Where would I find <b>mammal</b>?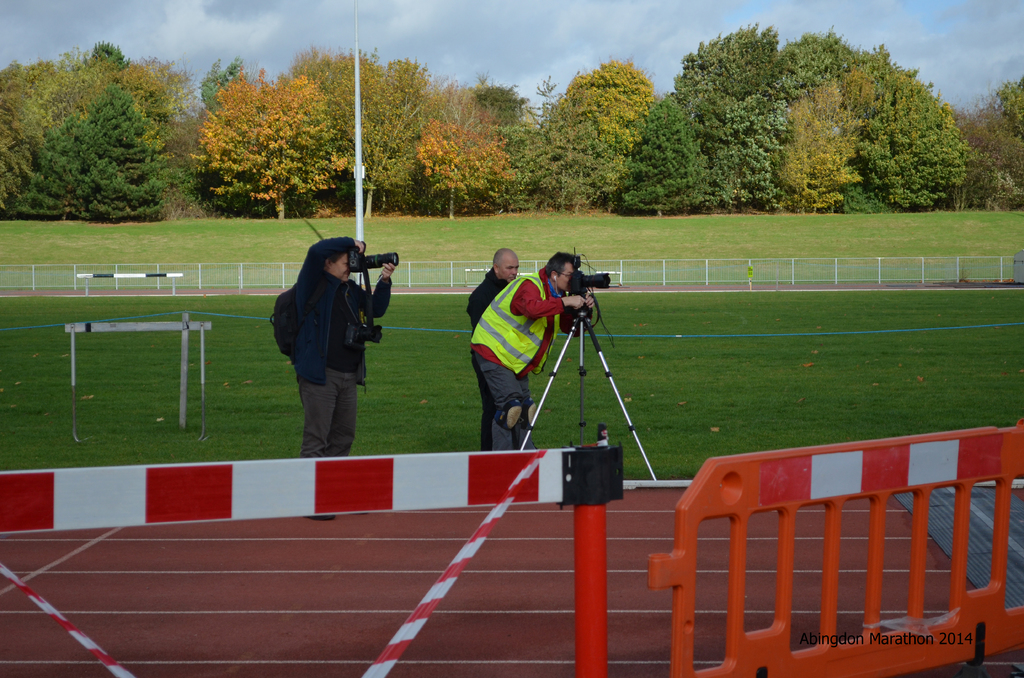
At bbox(465, 246, 524, 456).
